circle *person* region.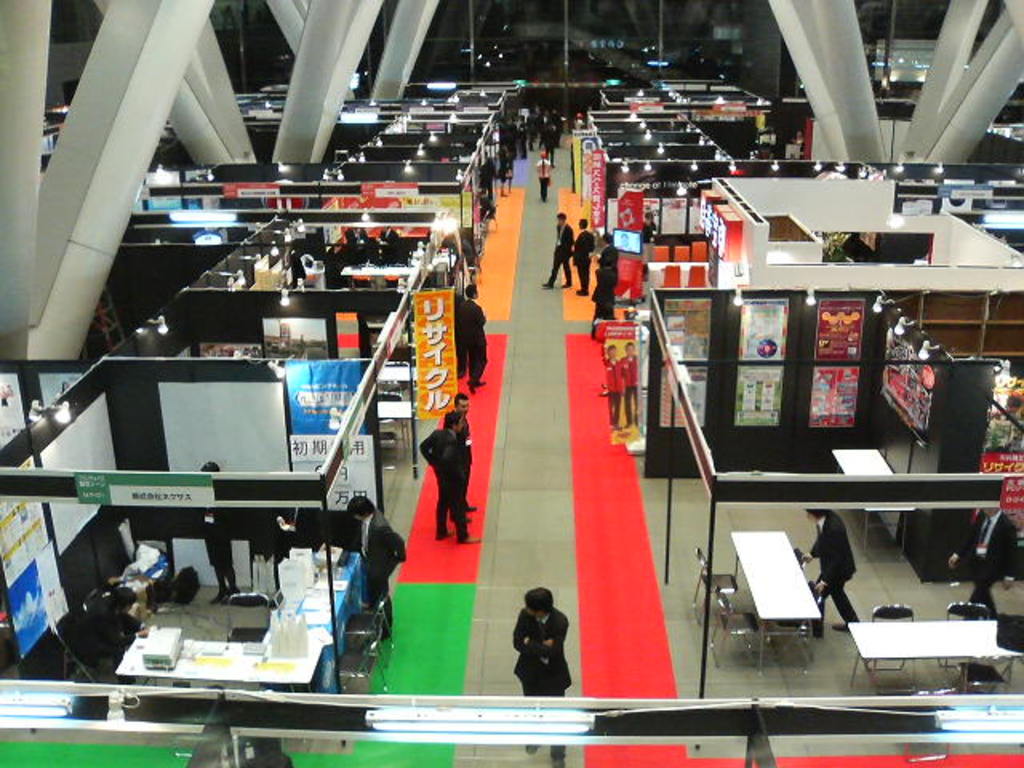
Region: bbox(590, 227, 616, 330).
